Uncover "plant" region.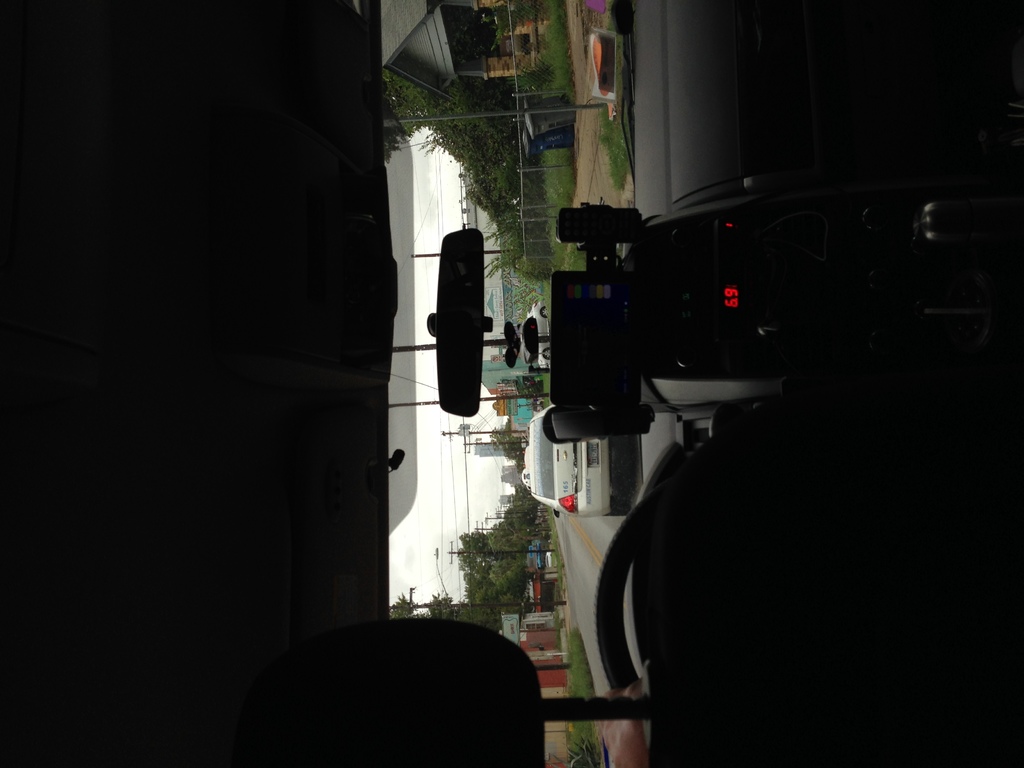
Uncovered: 596, 108, 629, 186.
